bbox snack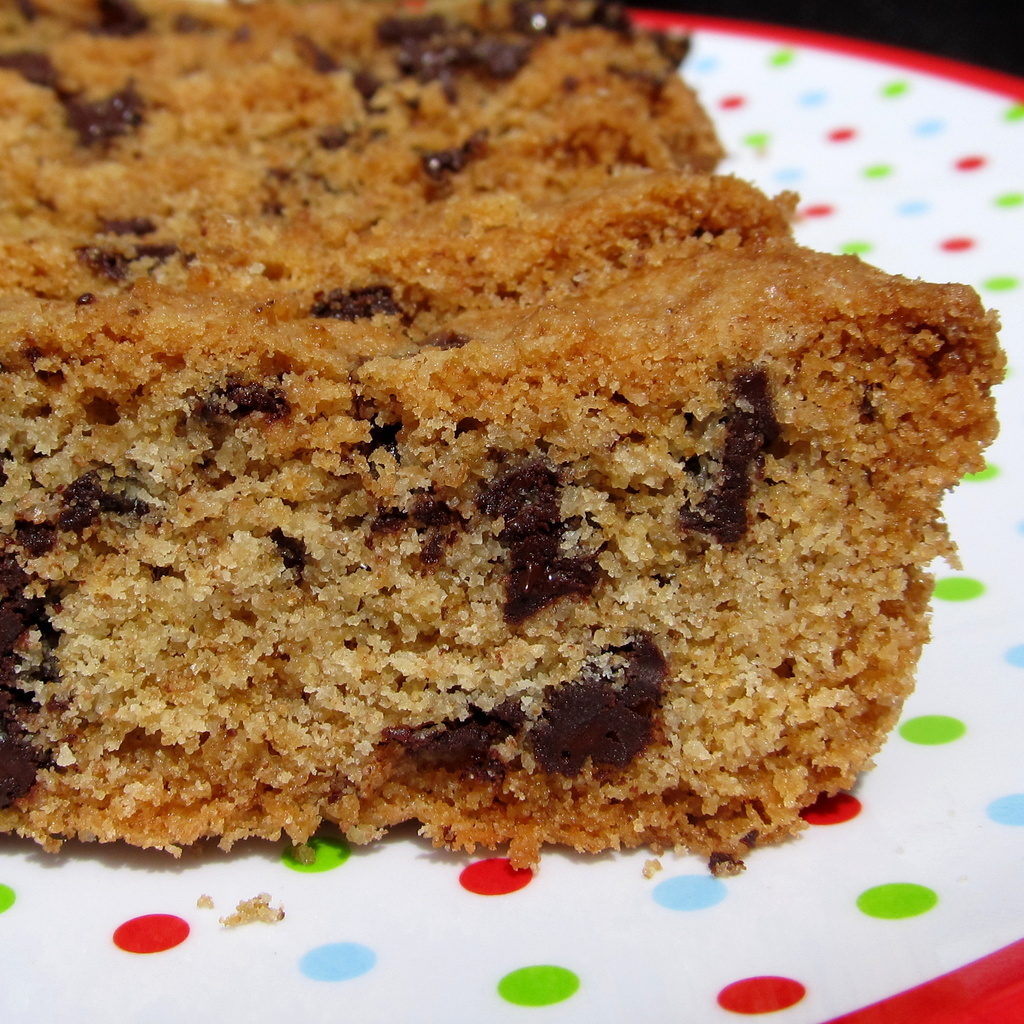
region(0, 0, 1008, 875)
